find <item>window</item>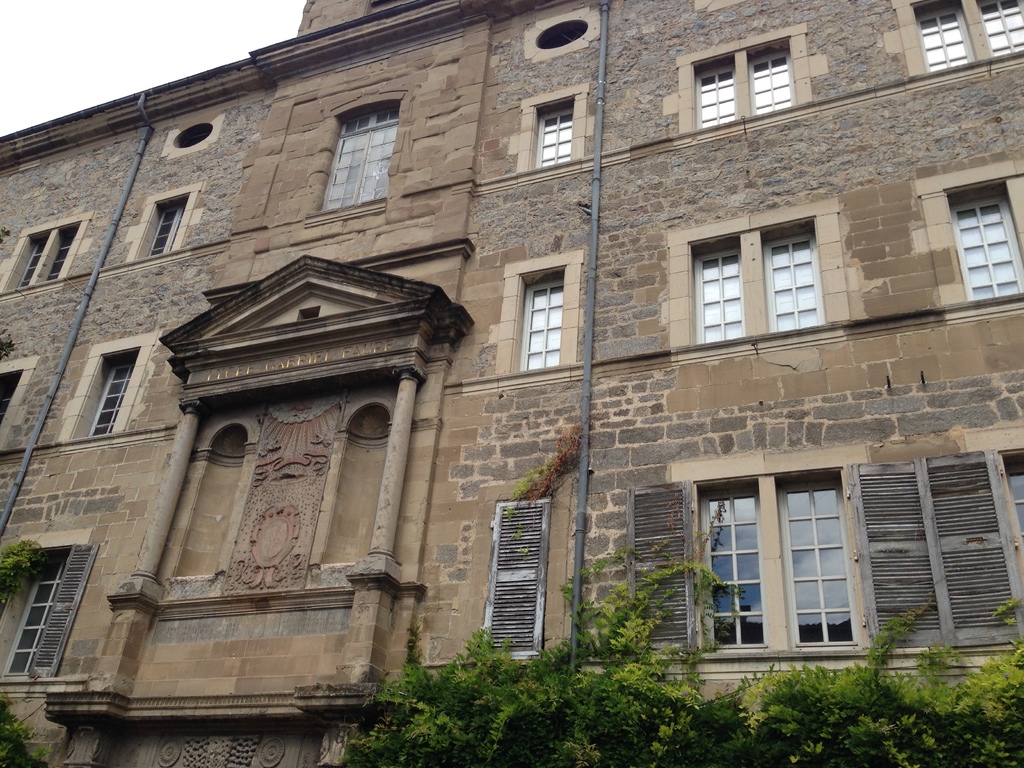
l=12, t=225, r=76, b=283
